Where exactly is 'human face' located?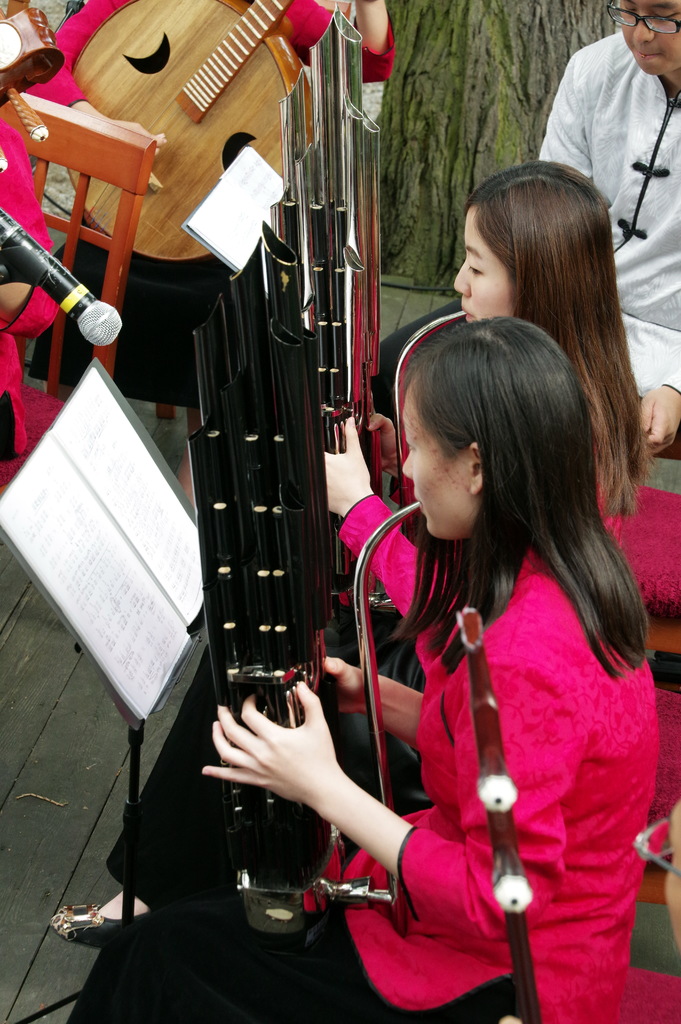
Its bounding box is box(401, 396, 475, 540).
